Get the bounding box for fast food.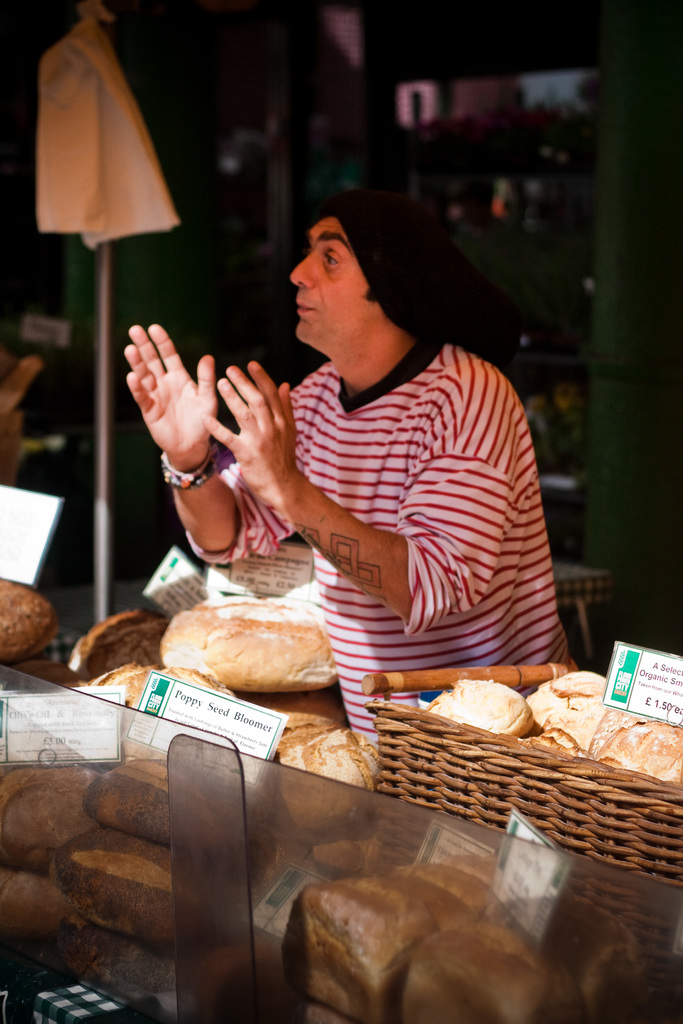
x1=419 y1=890 x2=622 y2=1021.
